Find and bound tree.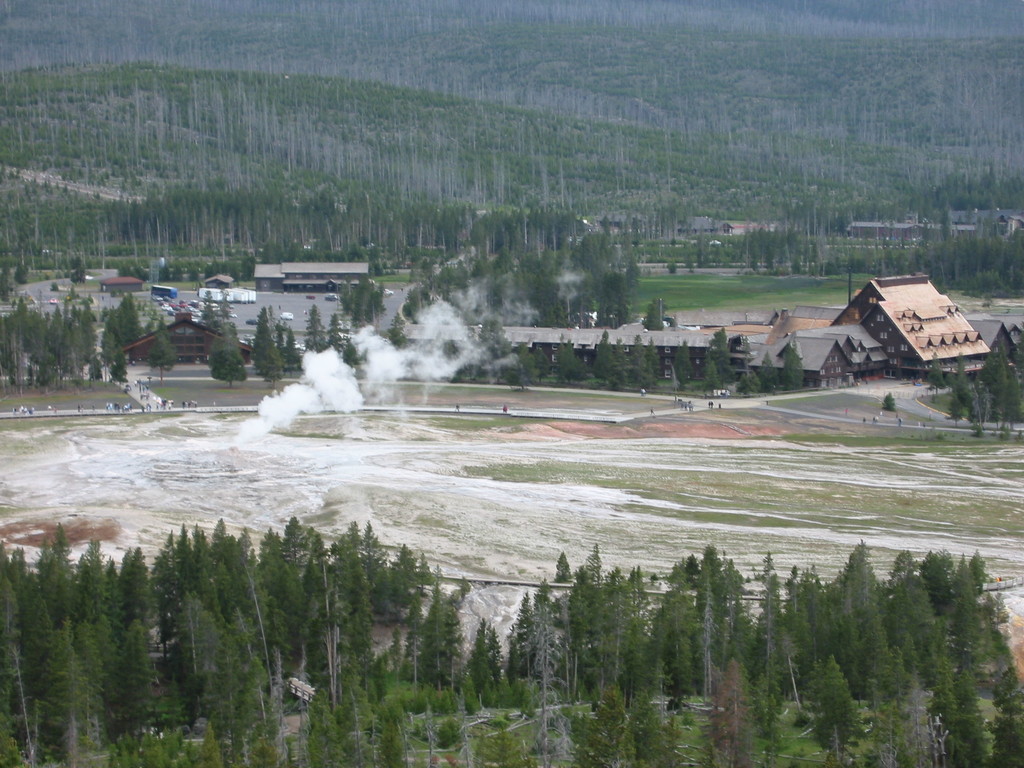
Bound: 639, 297, 667, 332.
